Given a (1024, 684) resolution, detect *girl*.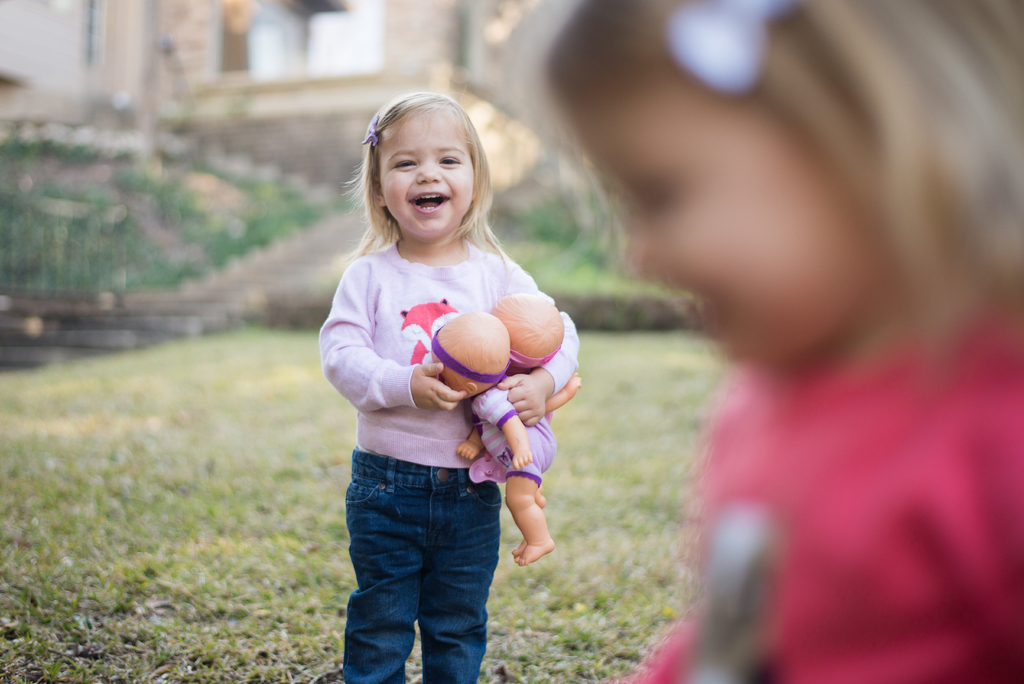
bbox=[317, 92, 577, 683].
